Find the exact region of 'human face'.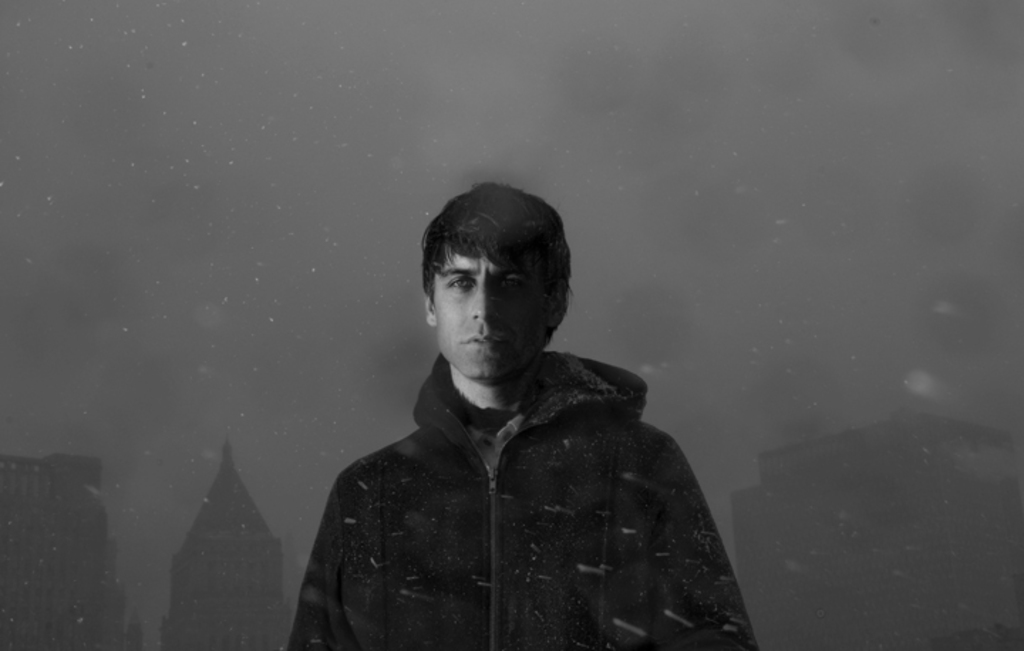
Exact region: (left=432, top=243, right=543, bottom=377).
